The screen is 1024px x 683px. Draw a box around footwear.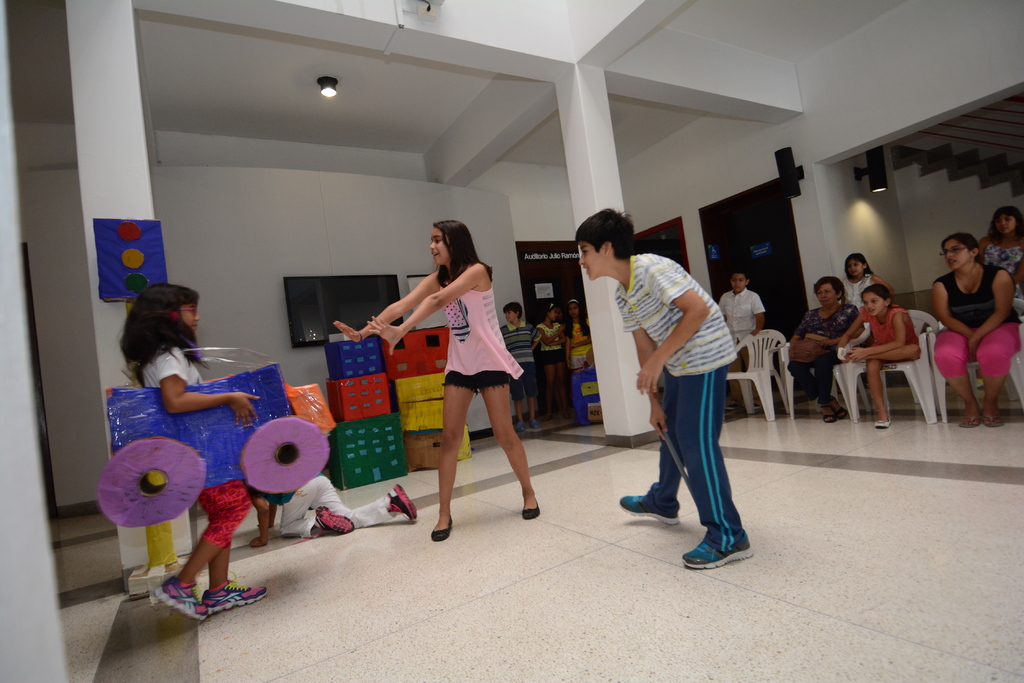
<region>391, 478, 425, 519</region>.
